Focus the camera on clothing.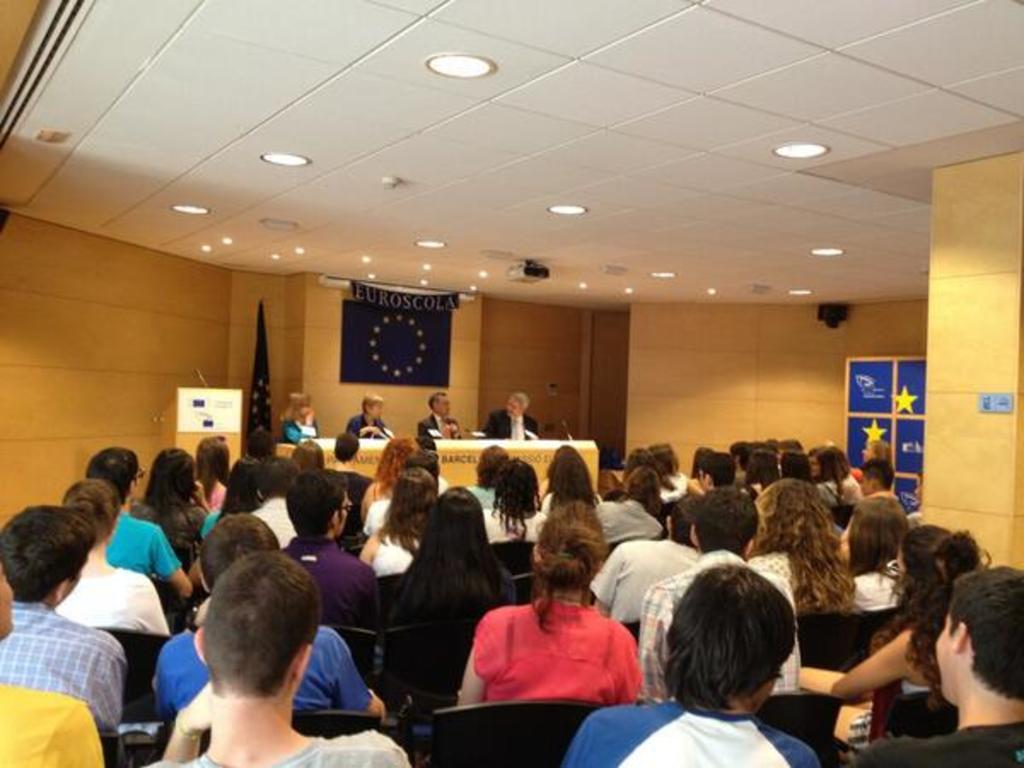
Focus region: box(857, 719, 1022, 766).
